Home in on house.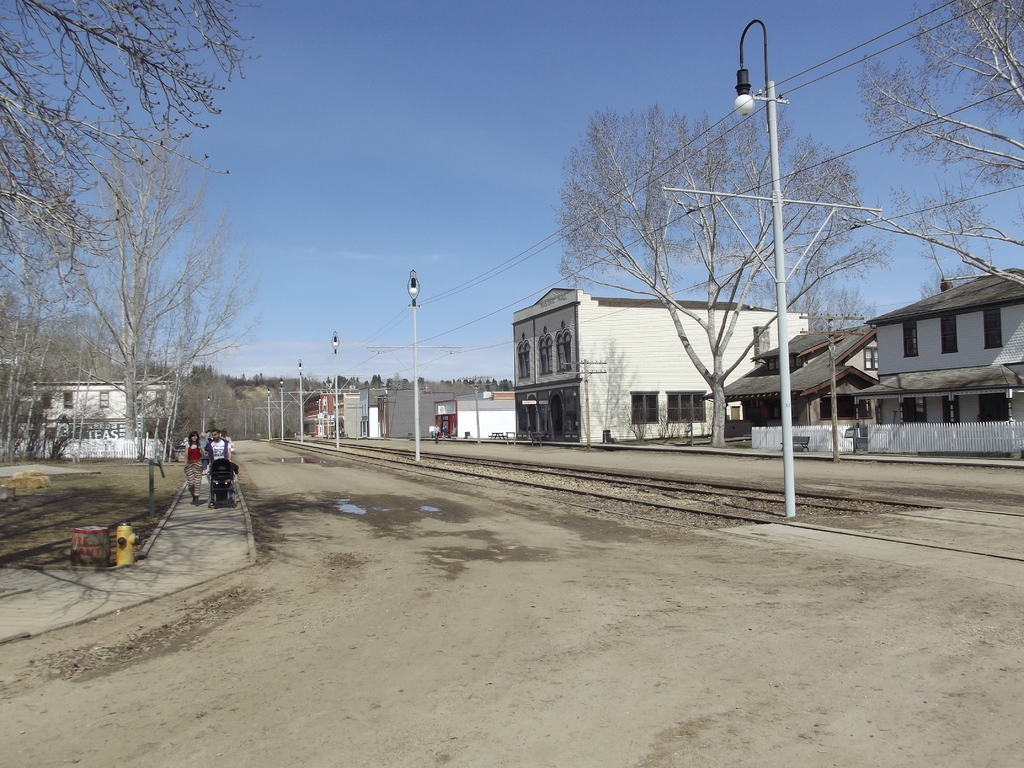
Homed in at x1=0 y1=378 x2=184 y2=456.
